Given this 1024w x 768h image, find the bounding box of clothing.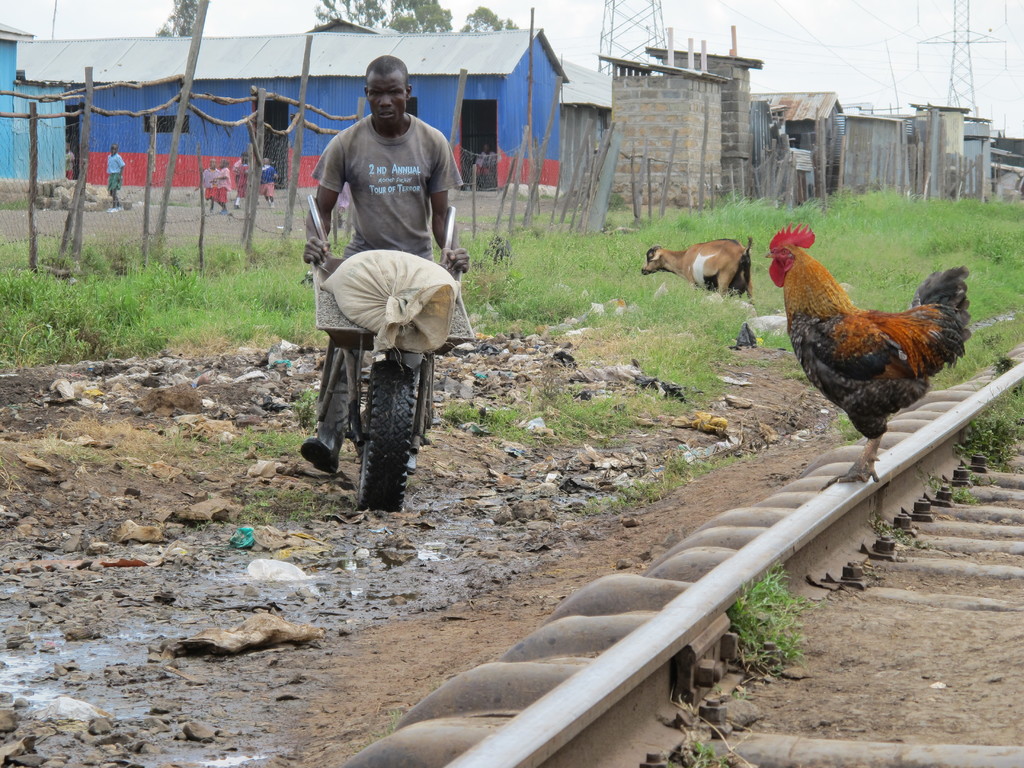
rect(200, 168, 218, 203).
